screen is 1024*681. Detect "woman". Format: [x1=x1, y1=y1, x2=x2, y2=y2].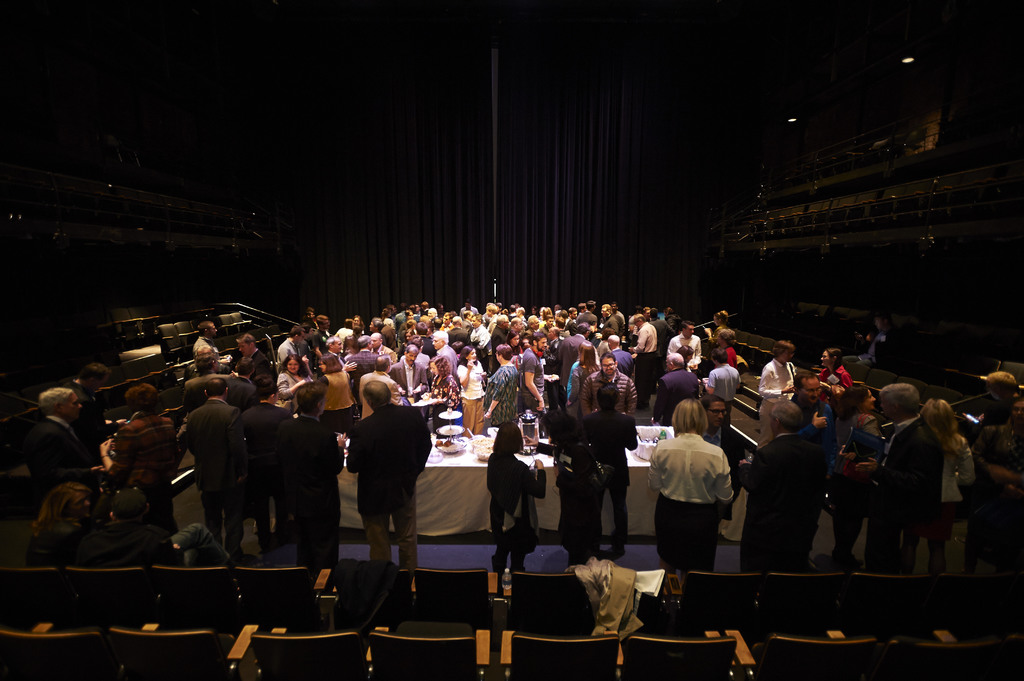
[x1=652, y1=396, x2=739, y2=600].
